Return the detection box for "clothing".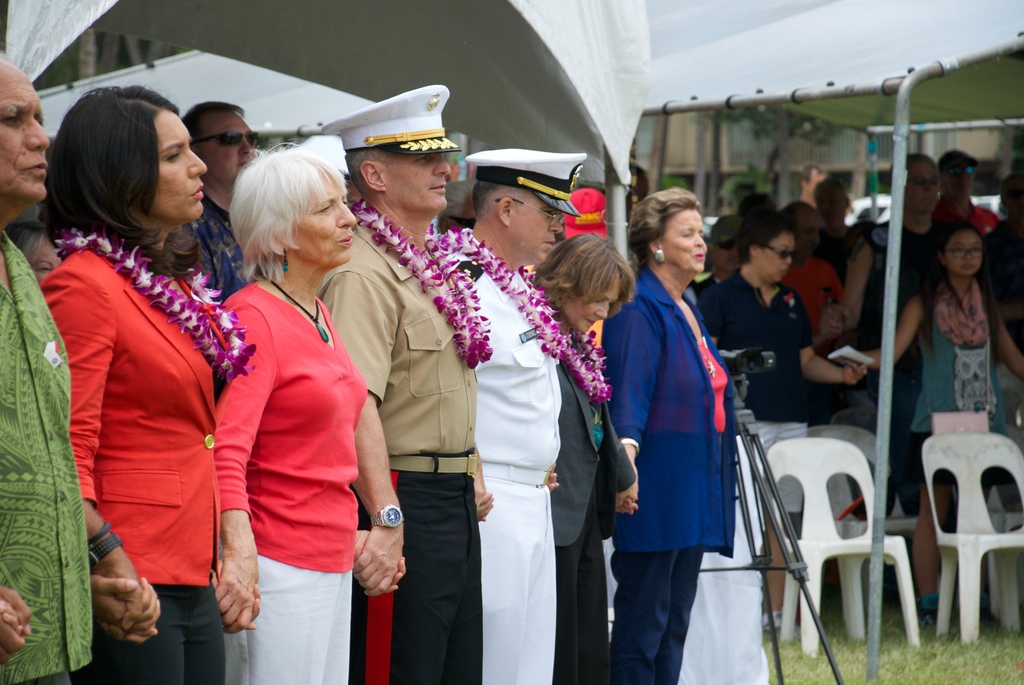
[left=702, top=274, right=807, bottom=518].
